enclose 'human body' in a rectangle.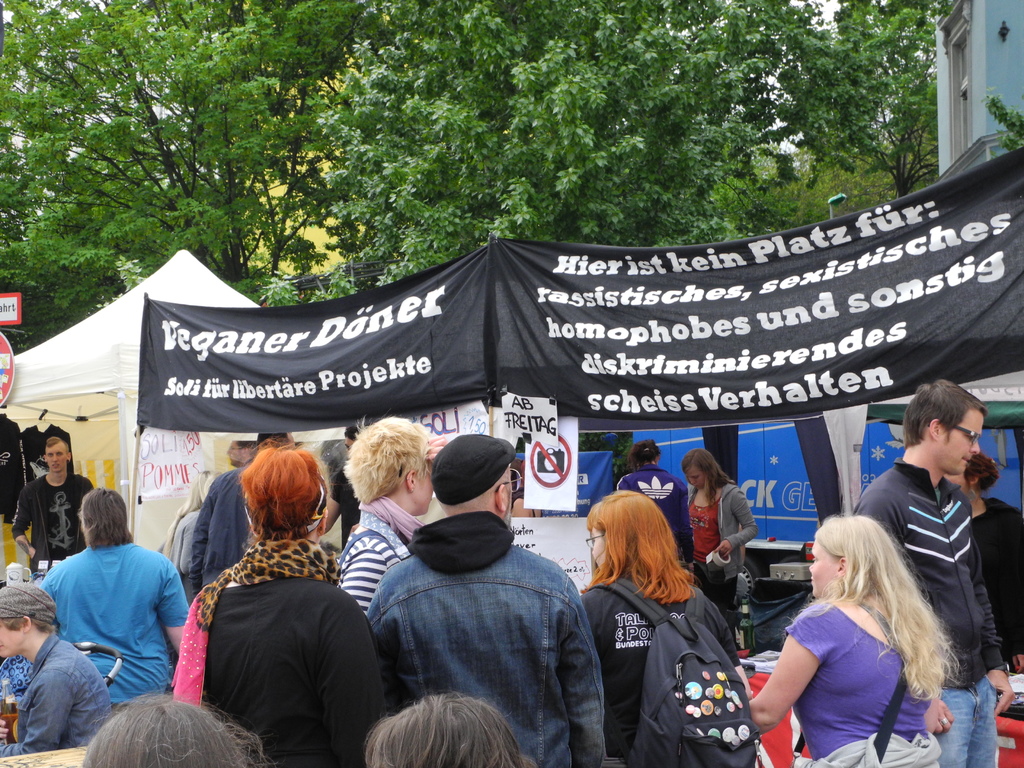
Rect(853, 374, 1012, 767).
